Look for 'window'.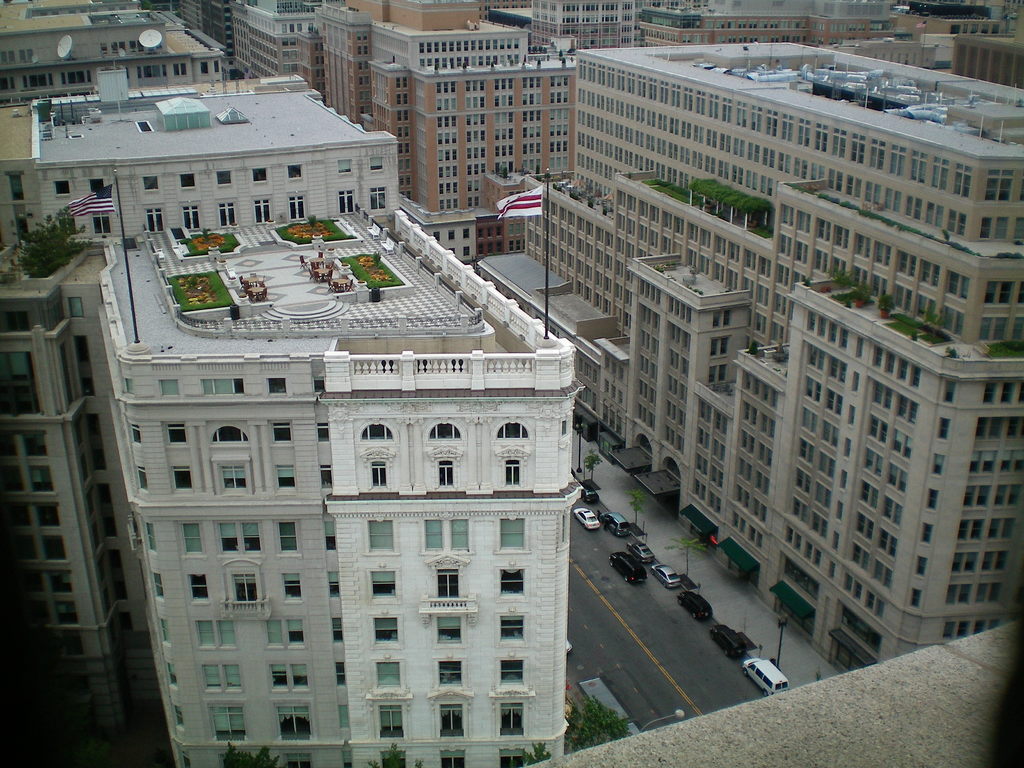
Found: box(499, 614, 524, 643).
